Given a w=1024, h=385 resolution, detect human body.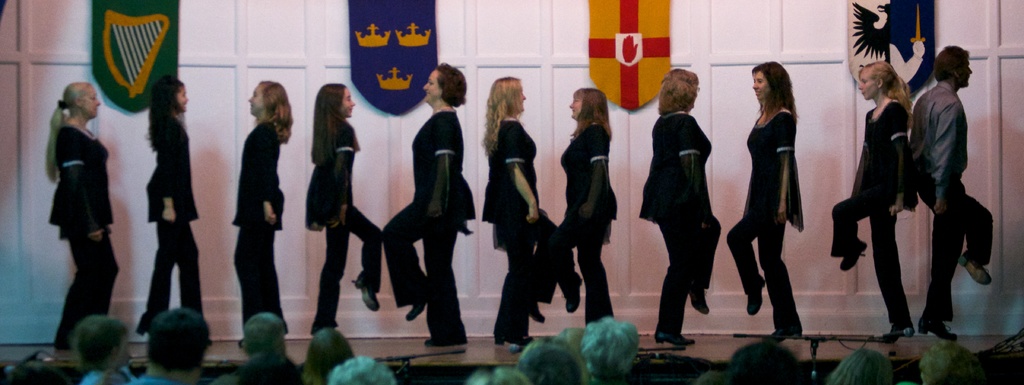
rect(552, 130, 620, 329).
